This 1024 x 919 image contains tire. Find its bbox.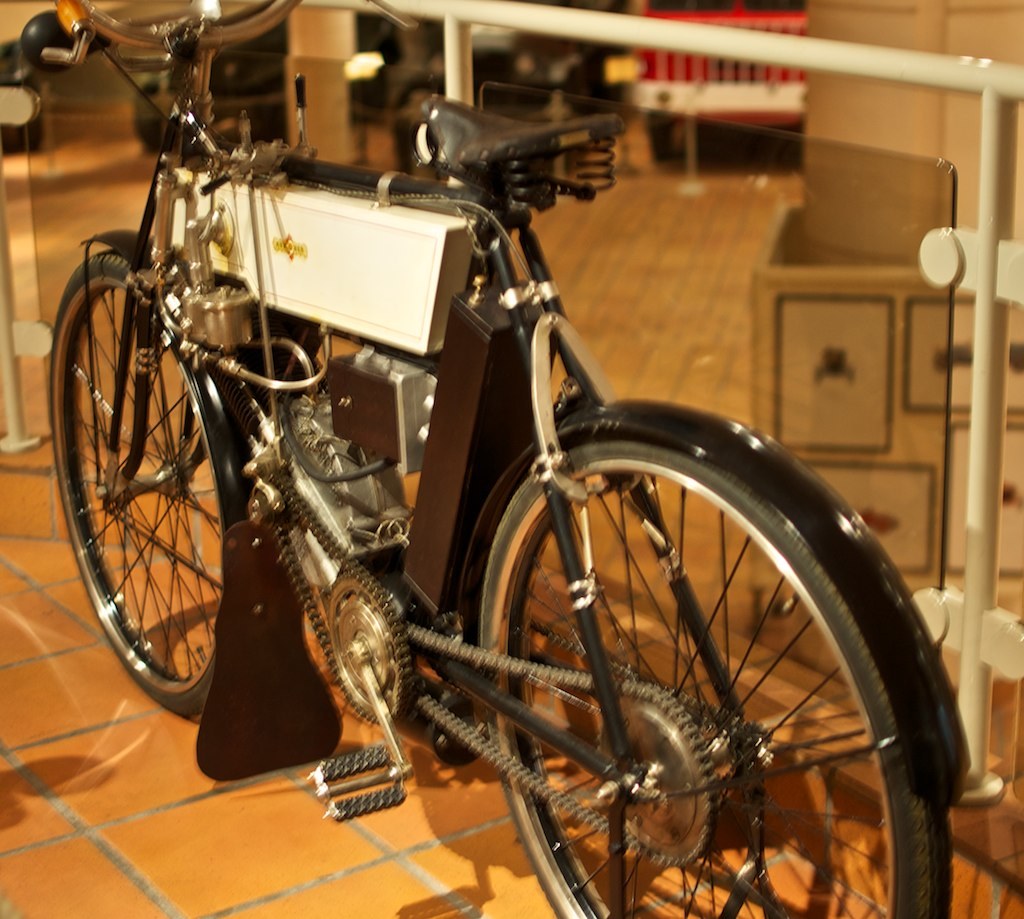
(43, 245, 289, 715).
